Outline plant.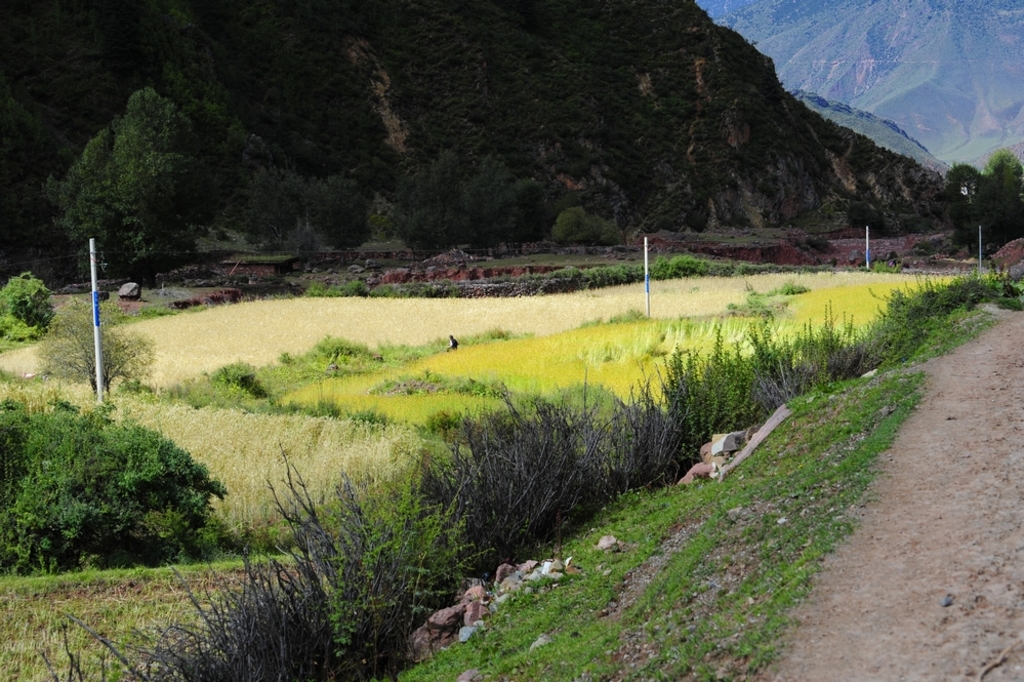
Outline: (left=64, top=85, right=220, bottom=291).
